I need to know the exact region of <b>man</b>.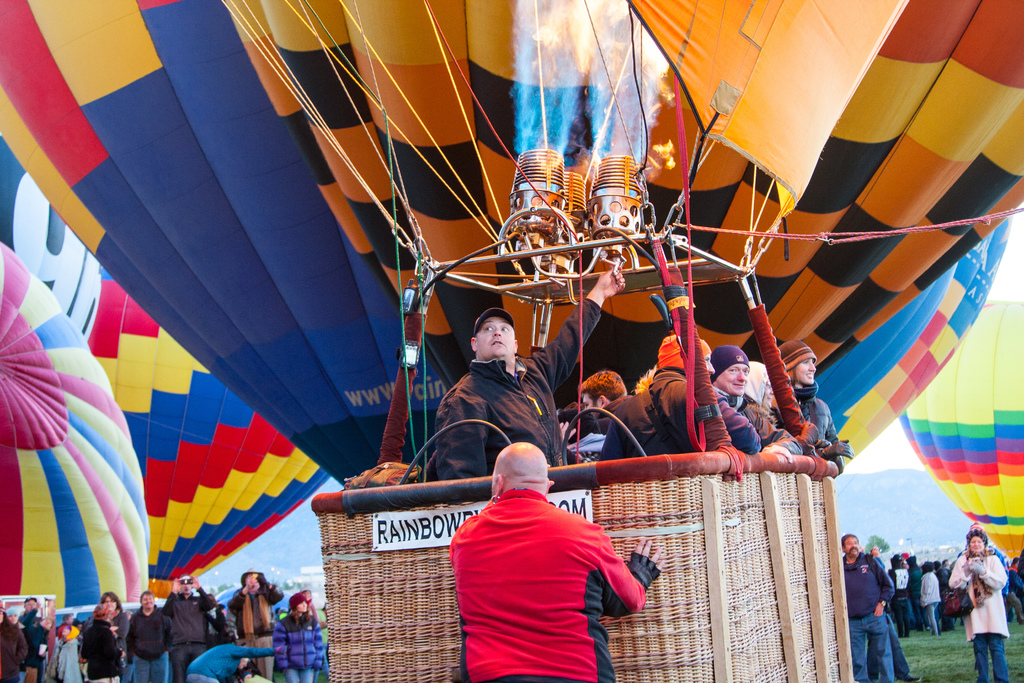
Region: <box>442,429,658,669</box>.
